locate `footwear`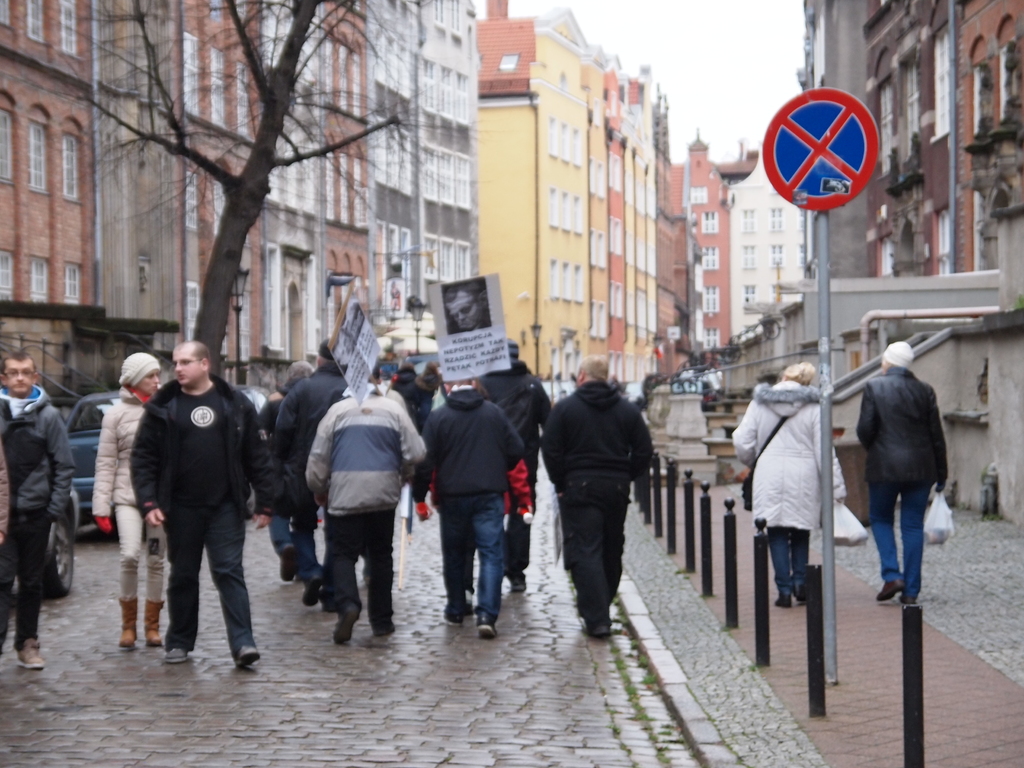
{"x1": 369, "y1": 628, "x2": 389, "y2": 642}
